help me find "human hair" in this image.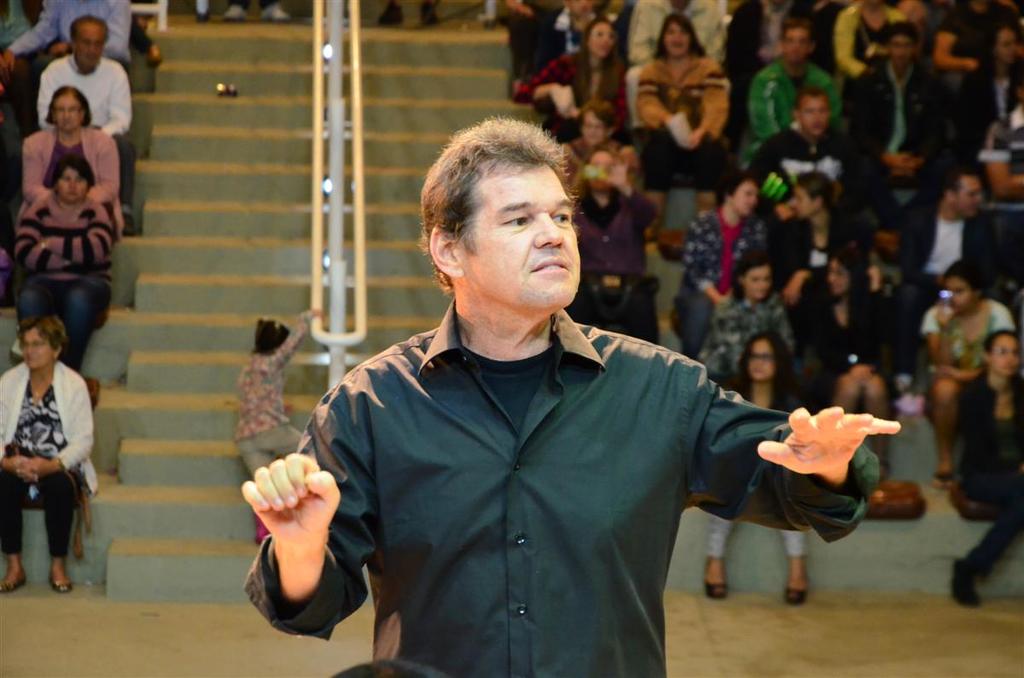
Found it: 588/142/620/158.
